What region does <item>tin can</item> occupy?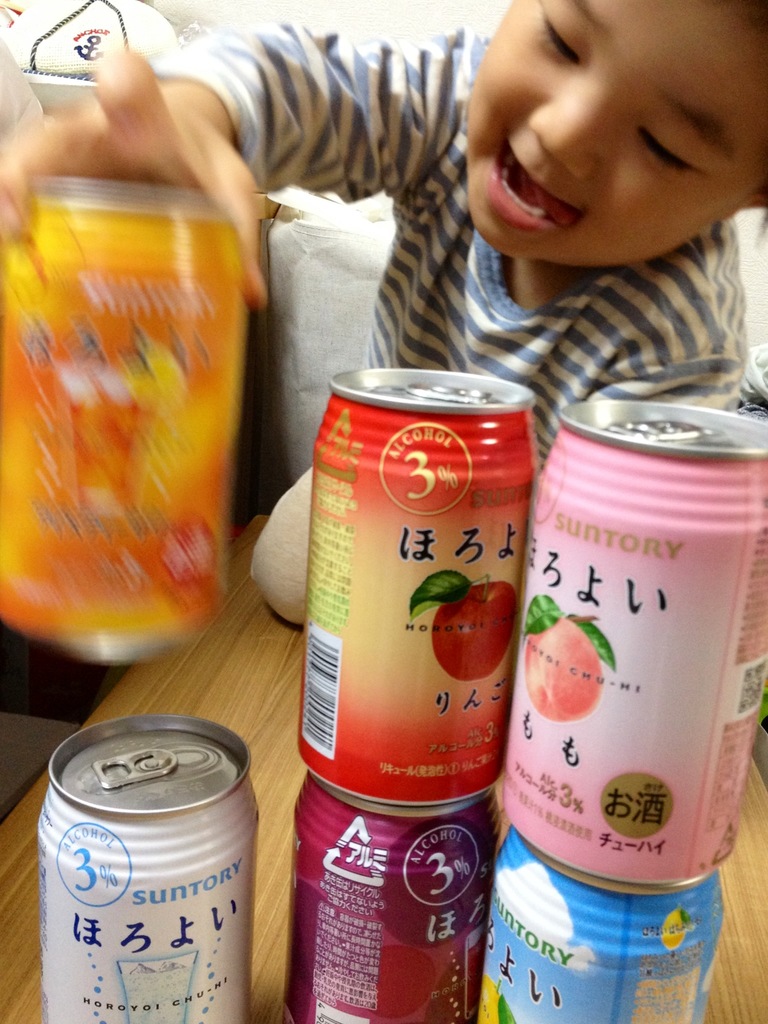
locate(34, 717, 261, 1023).
